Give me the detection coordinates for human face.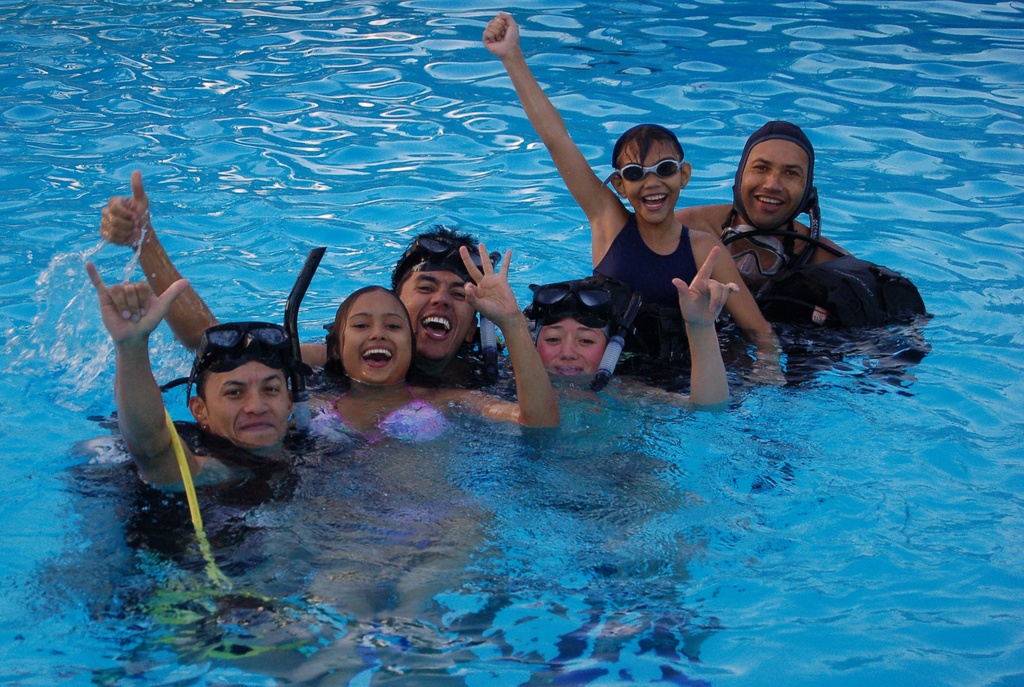
detection(614, 145, 681, 227).
